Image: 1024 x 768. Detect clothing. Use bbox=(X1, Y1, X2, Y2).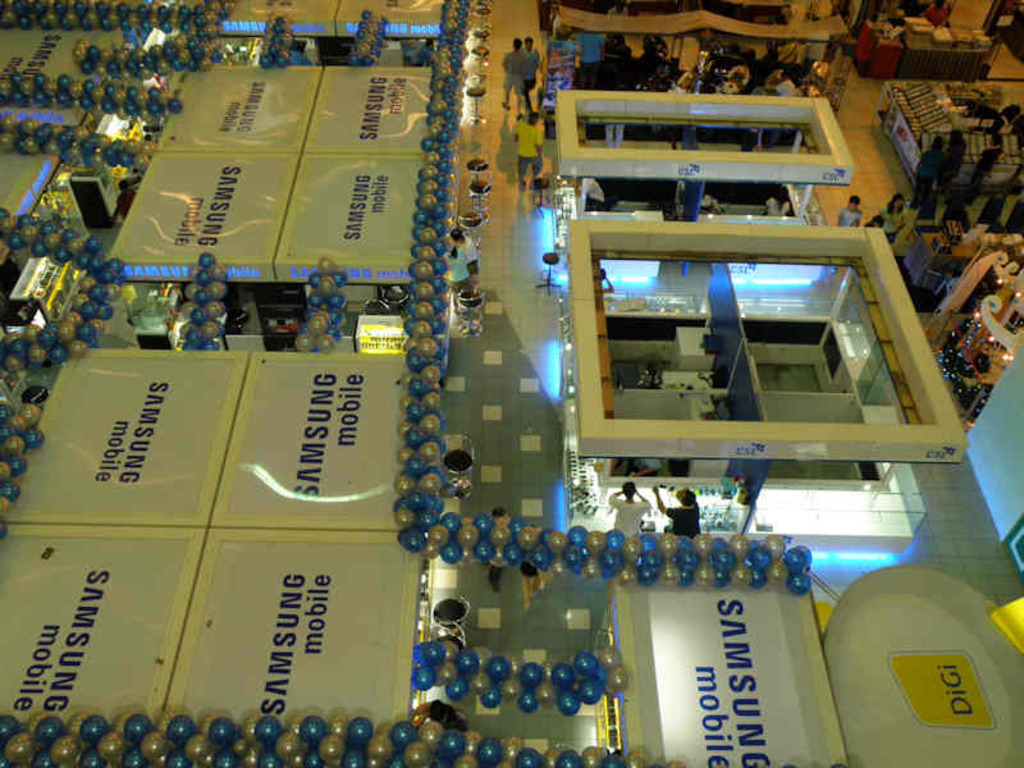
bbox=(927, 0, 945, 24).
